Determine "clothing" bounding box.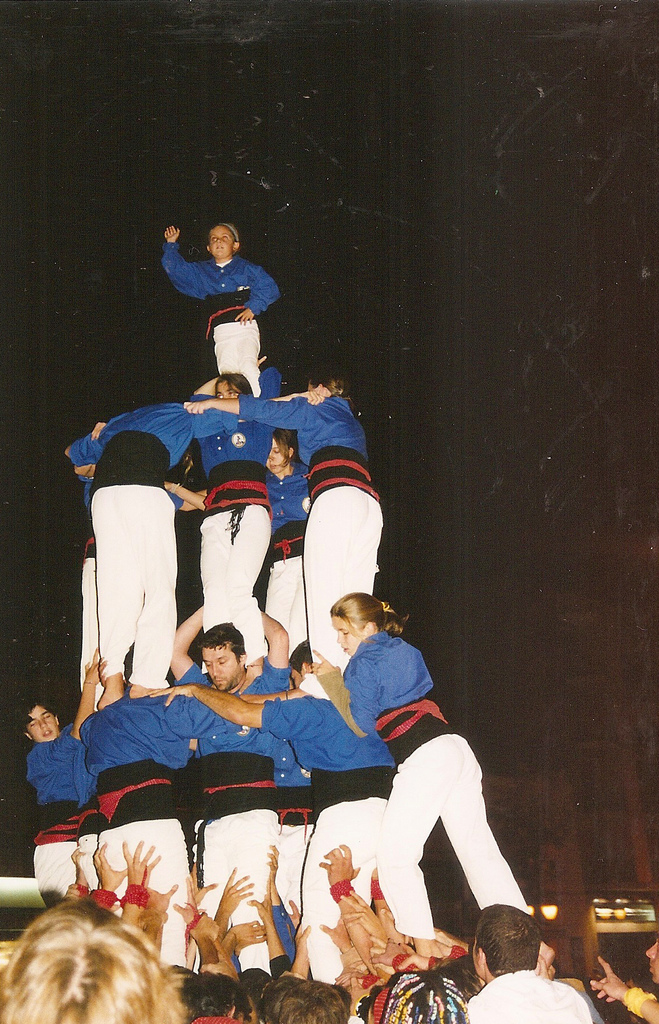
Determined: (159,237,276,390).
